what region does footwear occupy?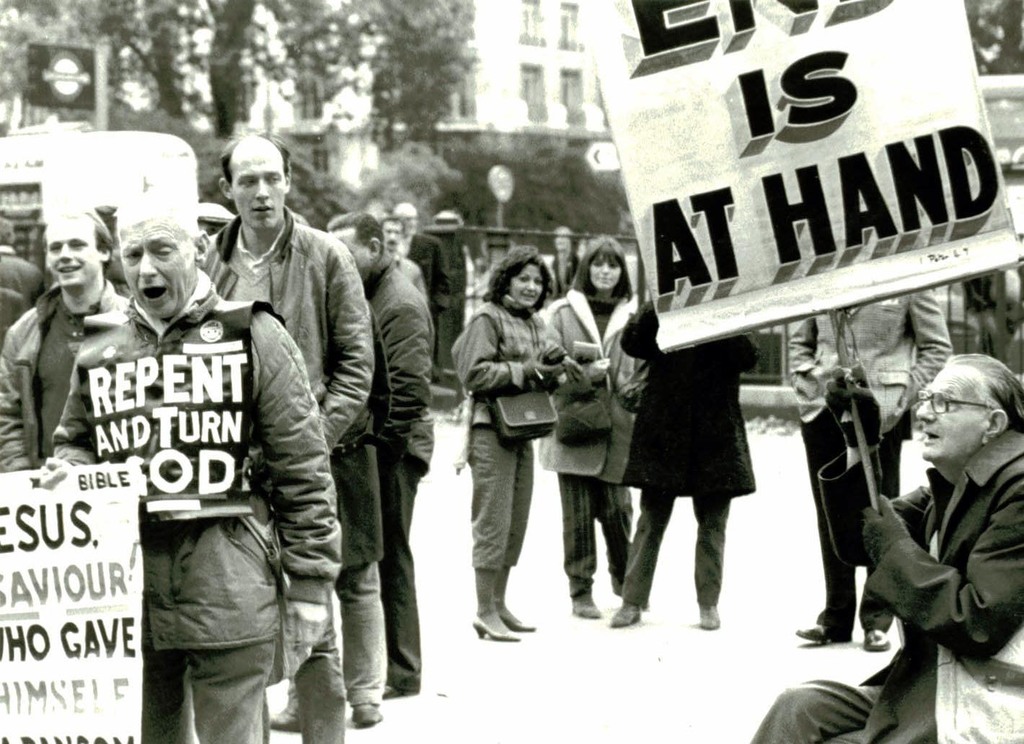
{"x1": 870, "y1": 624, "x2": 891, "y2": 650}.
